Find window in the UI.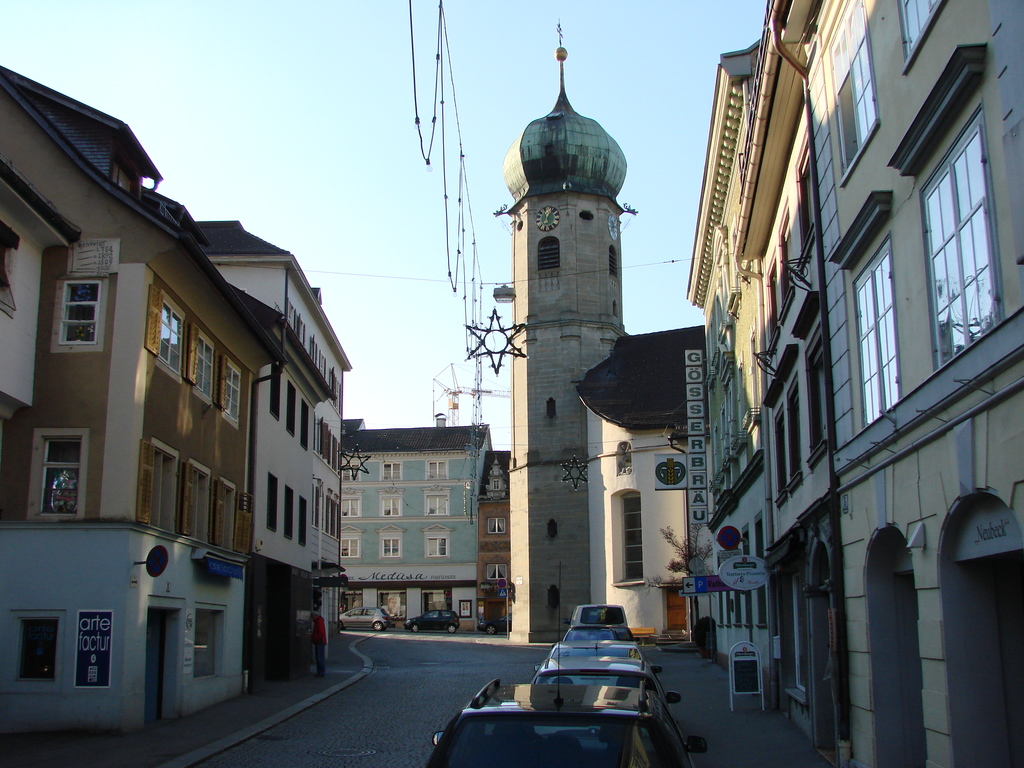
UI element at box(327, 436, 335, 468).
